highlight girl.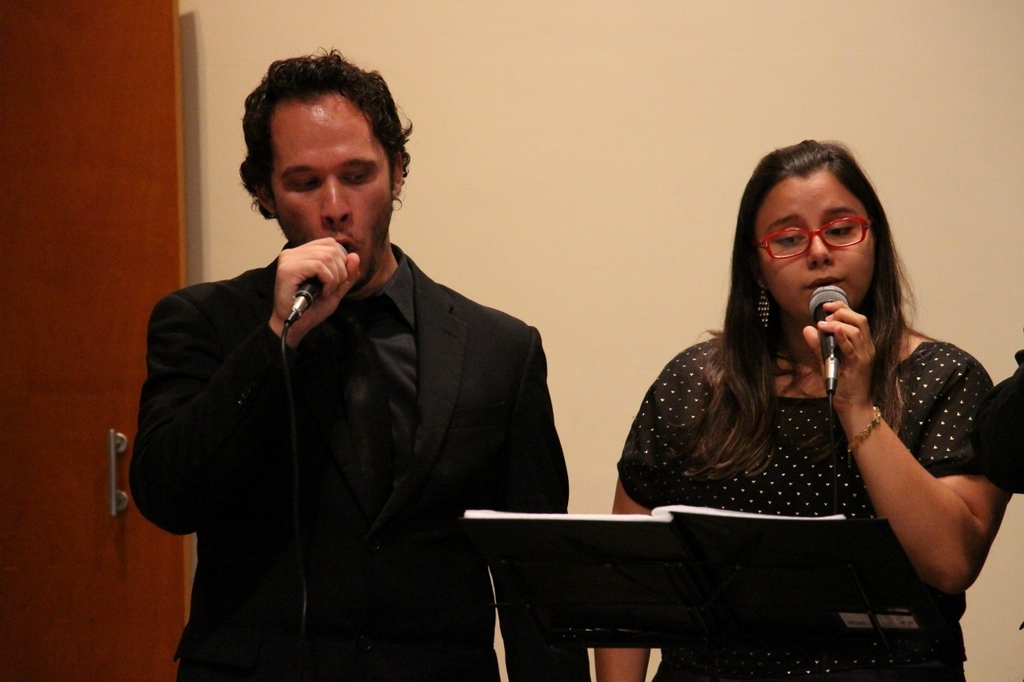
Highlighted region: l=592, t=141, r=1008, b=681.
